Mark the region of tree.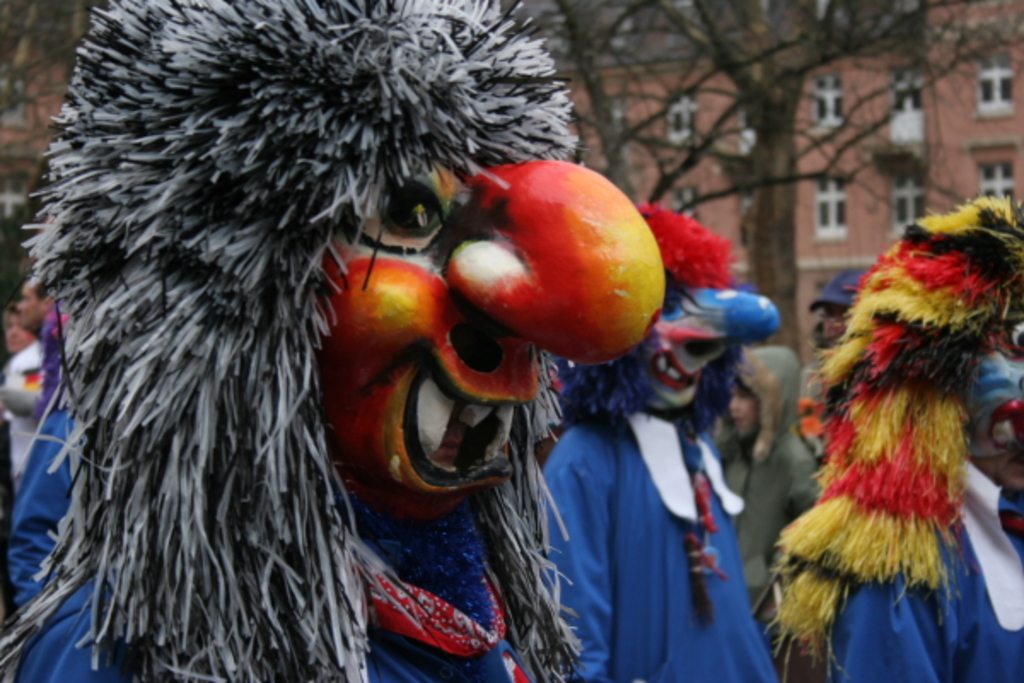
Region: <region>507, 0, 1021, 379</region>.
